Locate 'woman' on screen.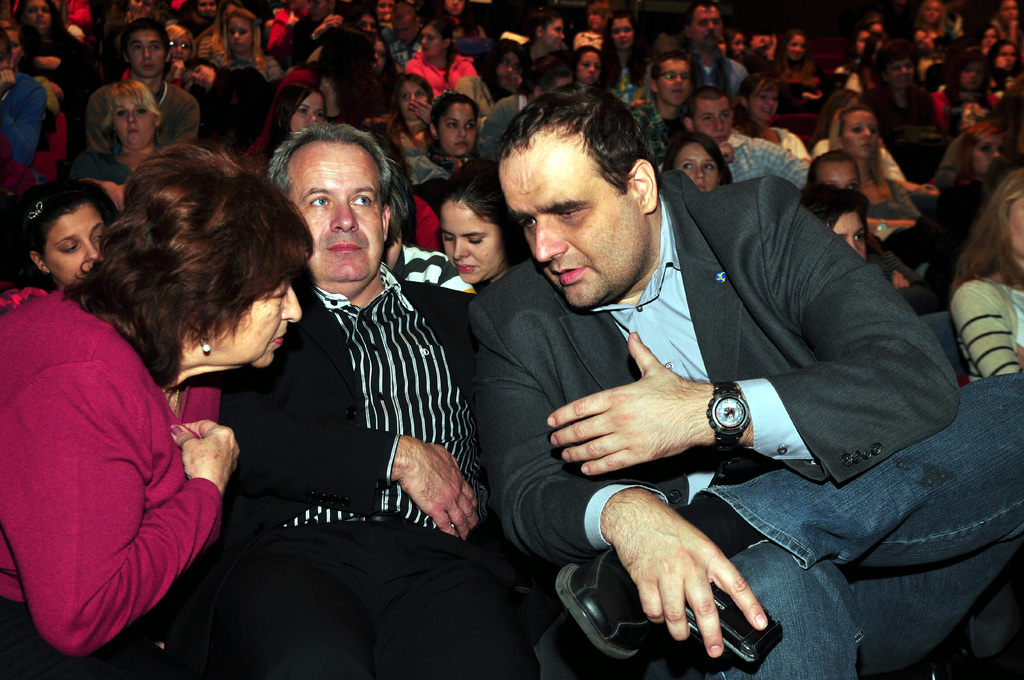
On screen at box=[63, 81, 191, 220].
